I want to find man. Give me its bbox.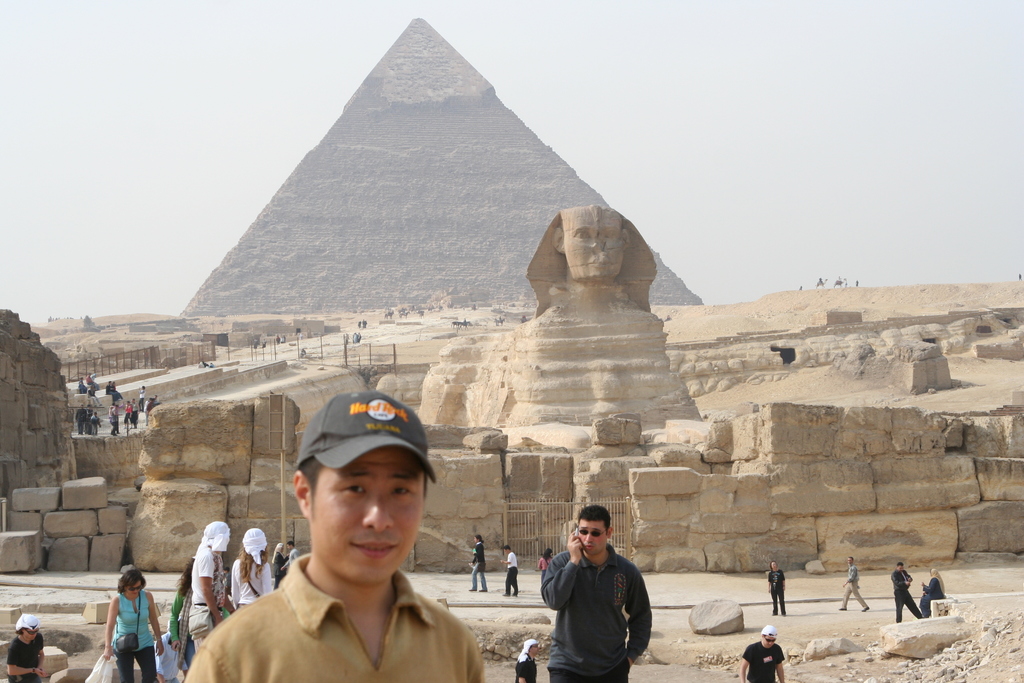
<region>130, 398, 140, 427</region>.
